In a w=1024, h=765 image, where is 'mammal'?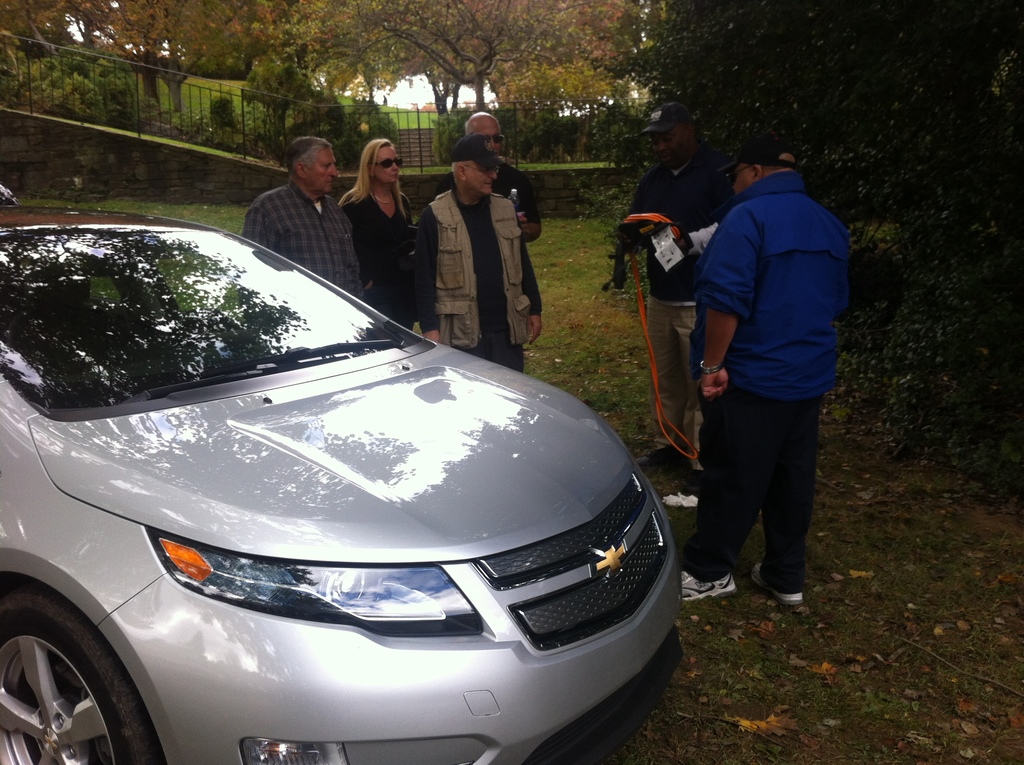
237,136,364,302.
